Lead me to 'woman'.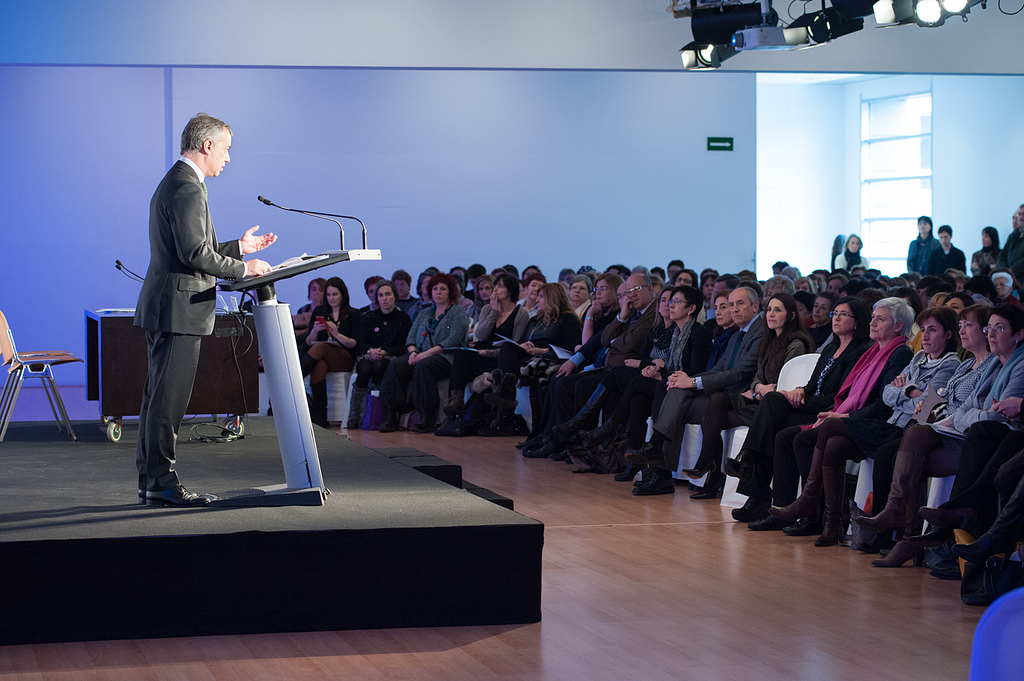
Lead to (left=295, top=275, right=357, bottom=422).
